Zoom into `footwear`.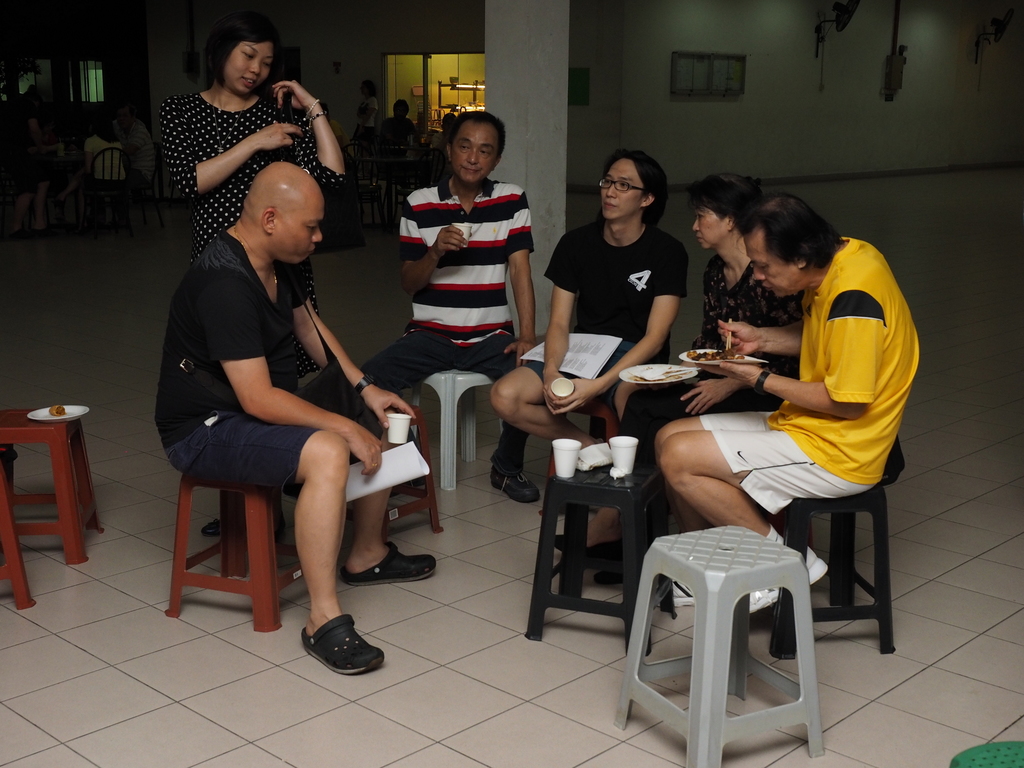
Zoom target: crop(491, 471, 534, 503).
